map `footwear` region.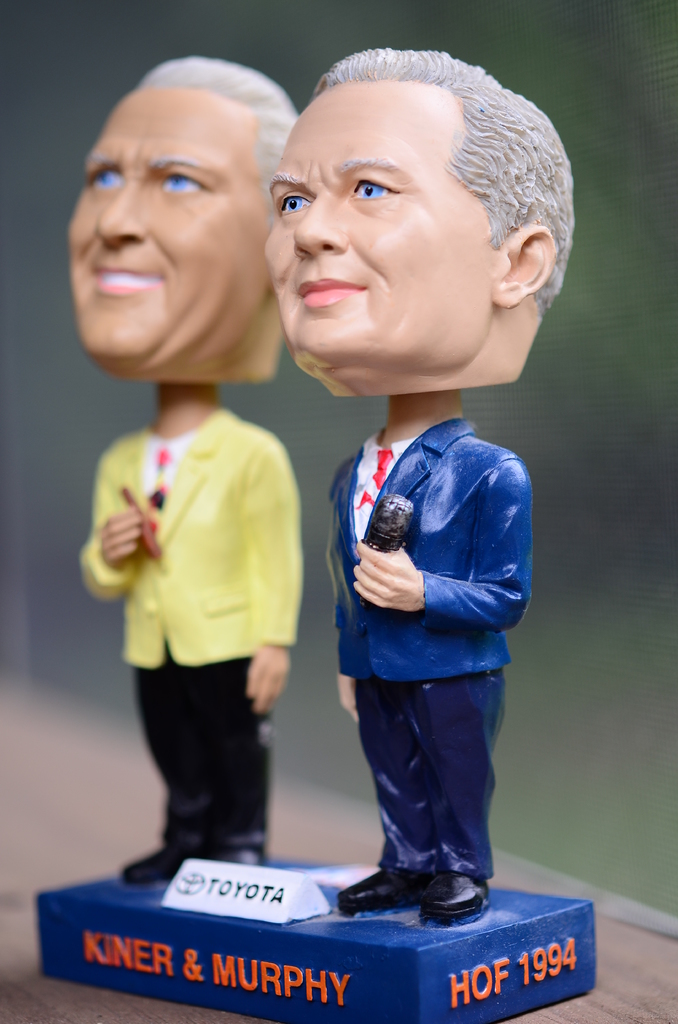
Mapped to bbox(337, 868, 432, 910).
